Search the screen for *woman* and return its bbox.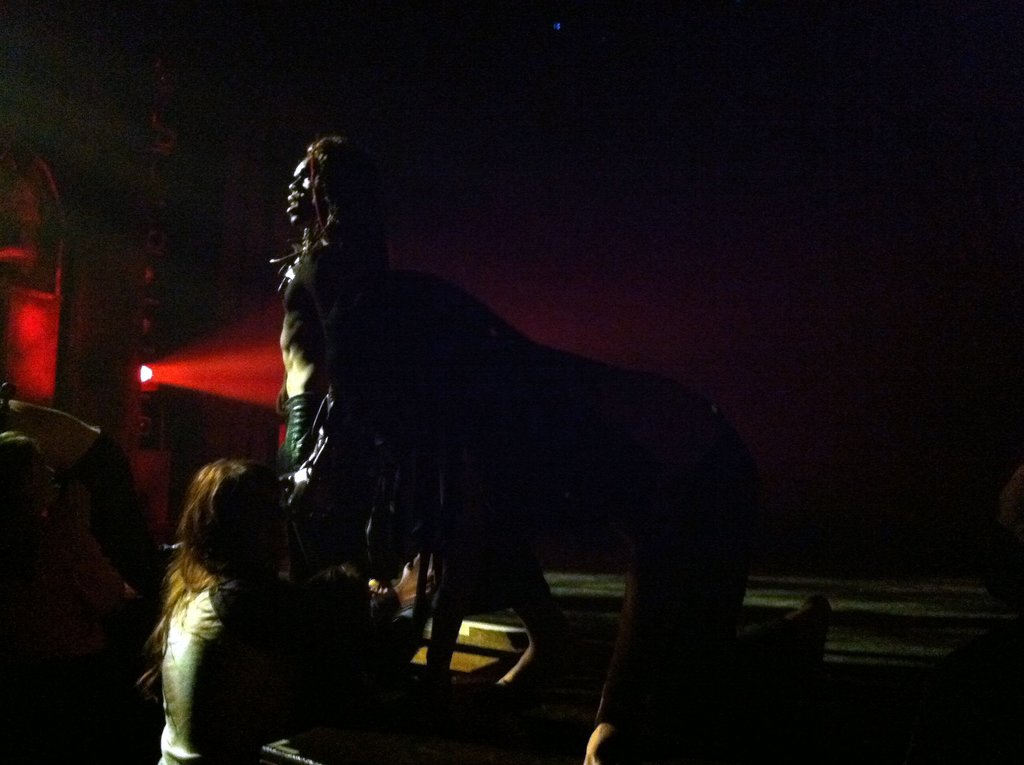
Found: (left=148, top=453, right=371, bottom=764).
